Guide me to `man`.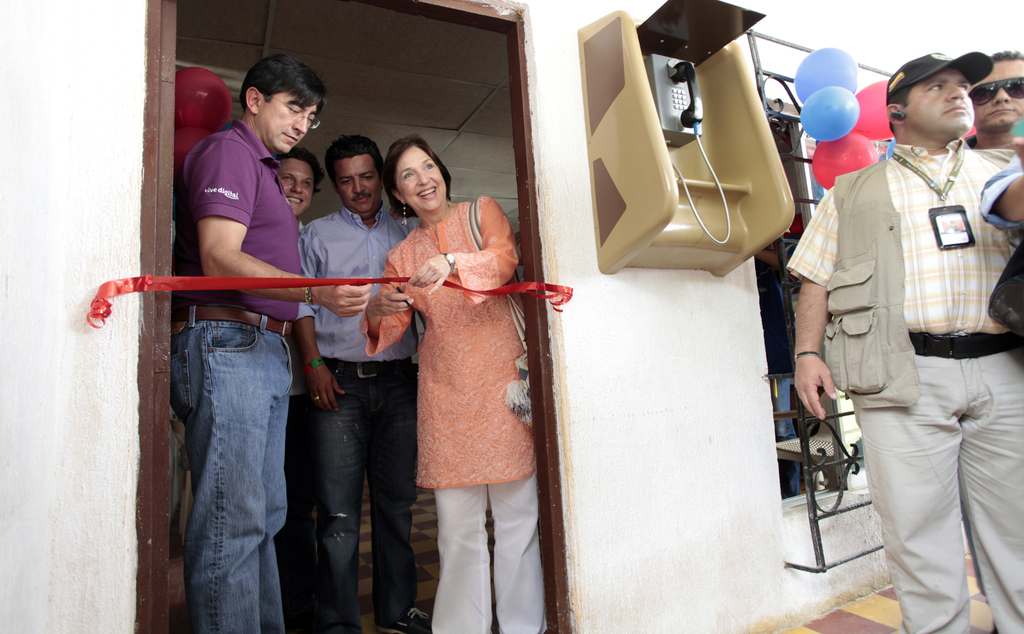
Guidance: Rect(294, 133, 412, 633).
